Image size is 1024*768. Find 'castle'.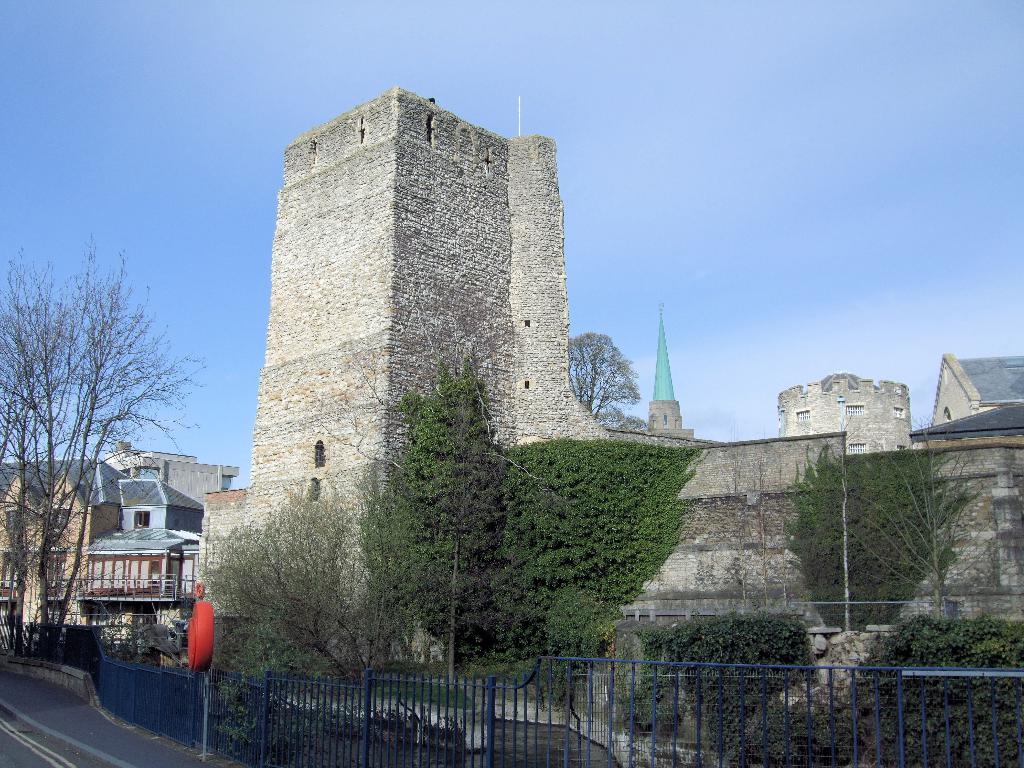
<region>198, 87, 1023, 767</region>.
